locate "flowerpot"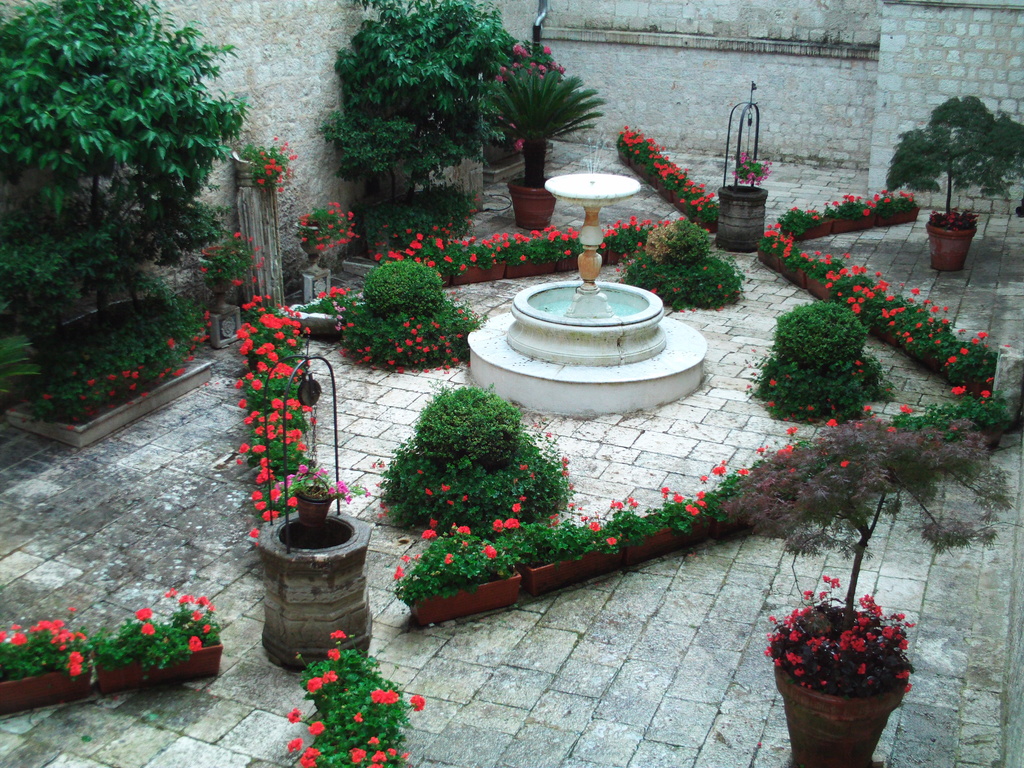
<region>942, 353, 993, 401</region>
